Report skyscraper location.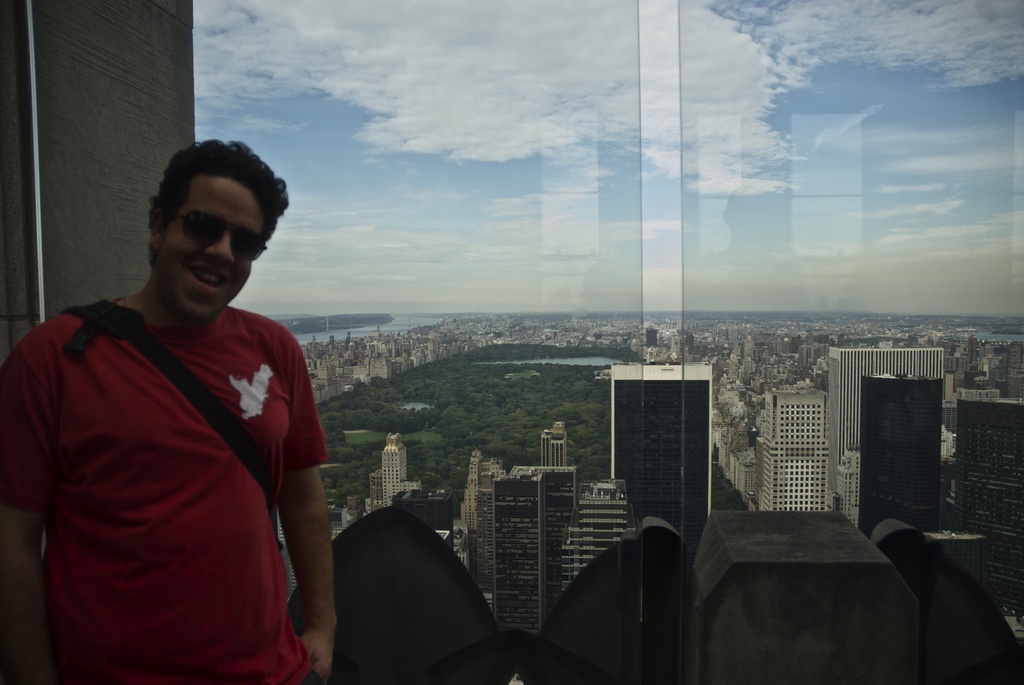
Report: box=[376, 433, 406, 503].
